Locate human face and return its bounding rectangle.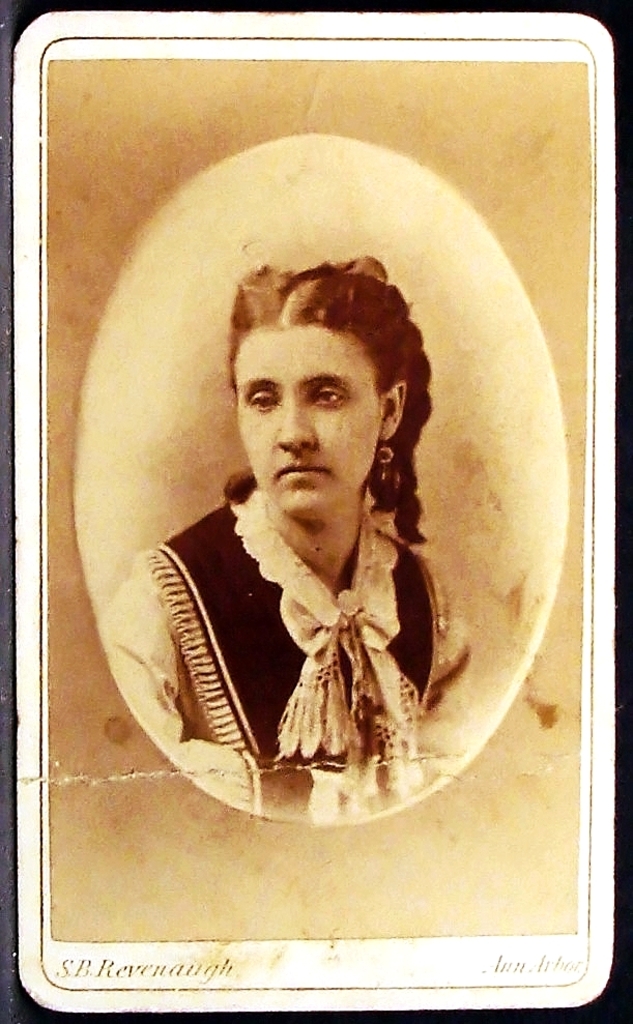
<box>240,329,390,505</box>.
